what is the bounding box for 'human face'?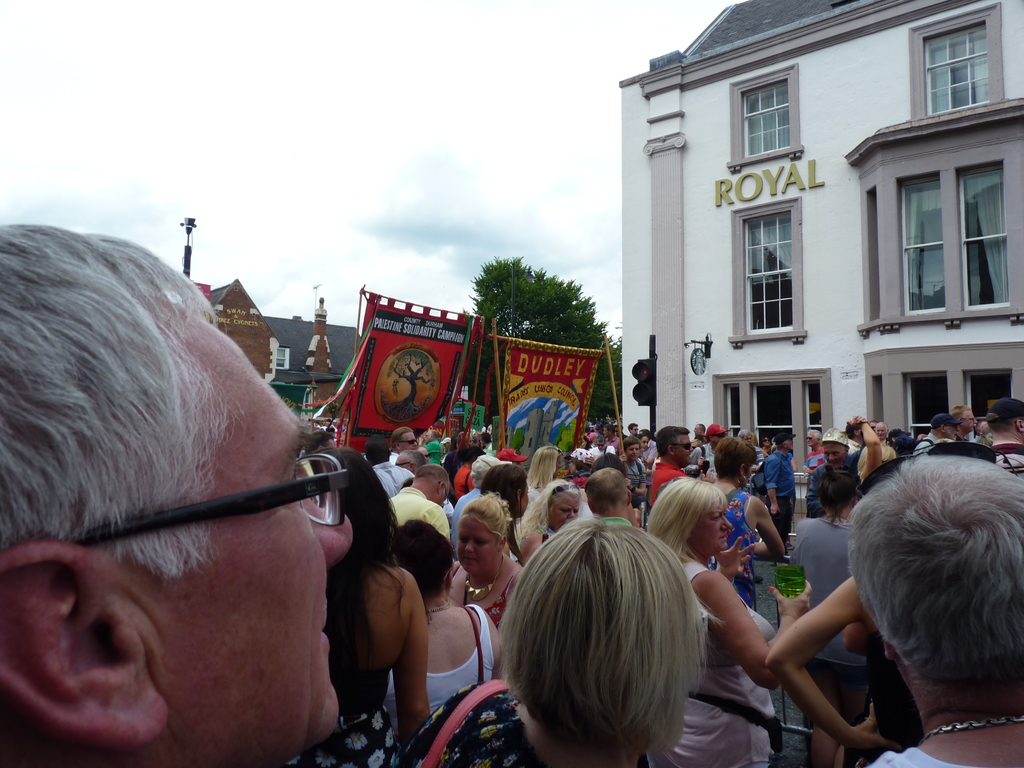
box(568, 460, 579, 475).
